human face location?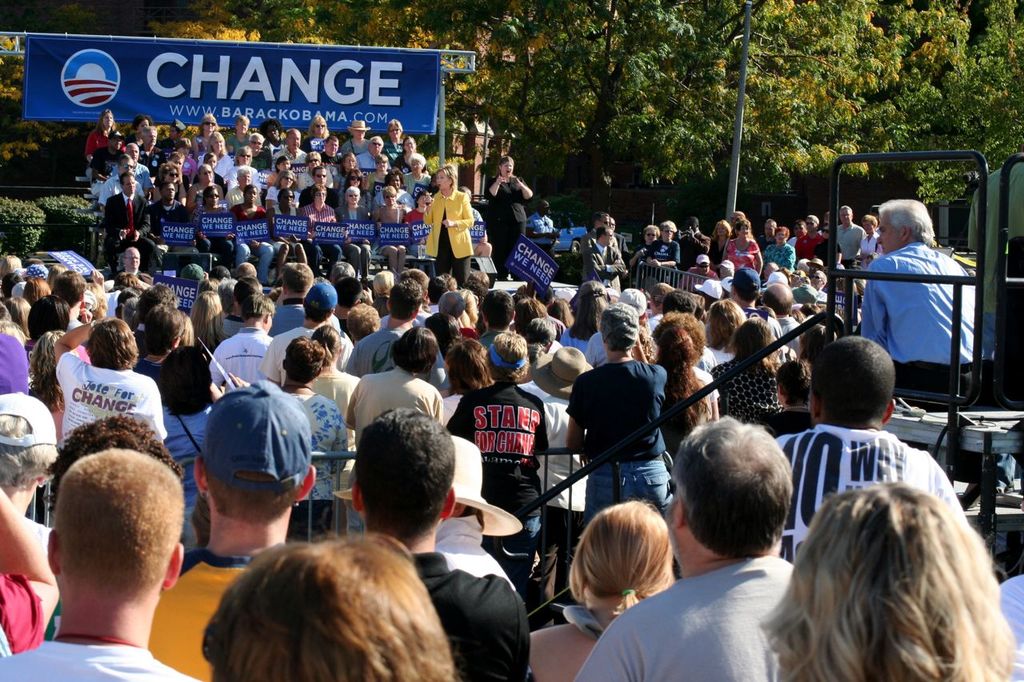
Rect(198, 166, 212, 183)
